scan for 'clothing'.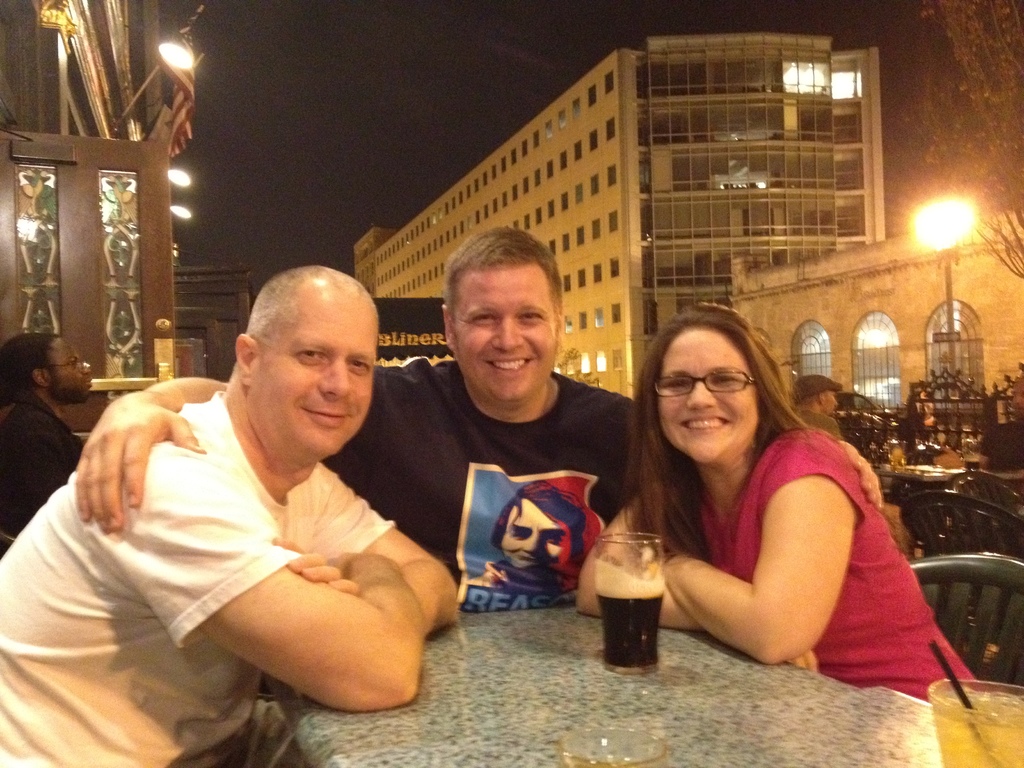
Scan result: {"left": 0, "top": 385, "right": 408, "bottom": 767}.
